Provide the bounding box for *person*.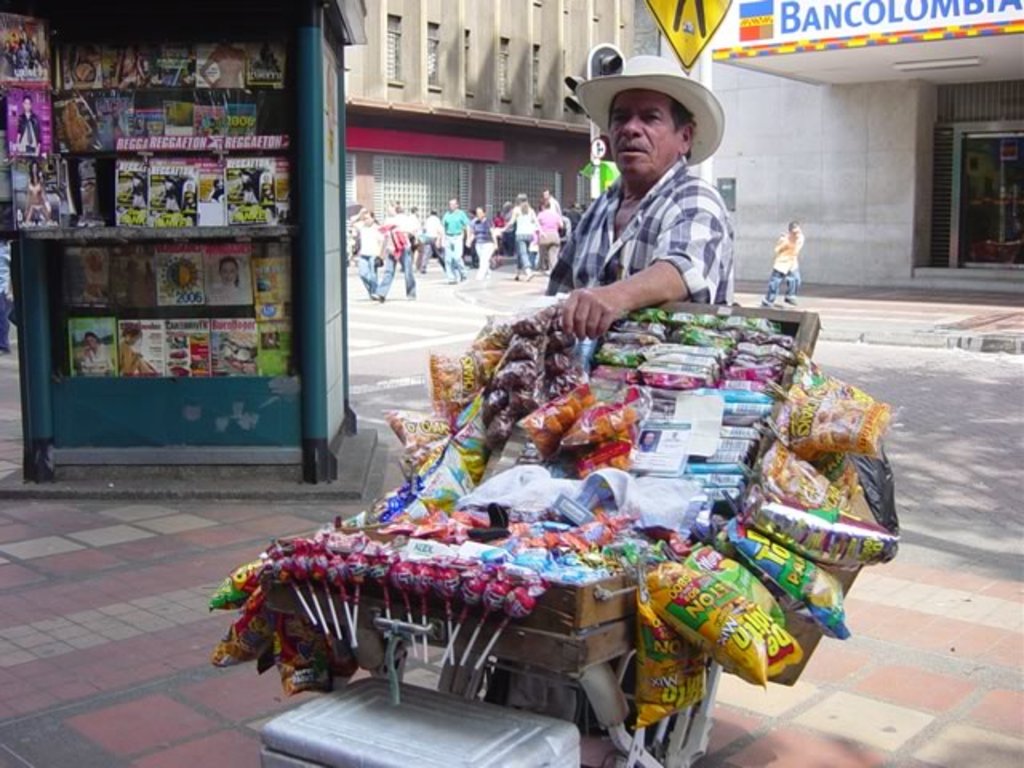
l=72, t=330, r=134, b=376.
